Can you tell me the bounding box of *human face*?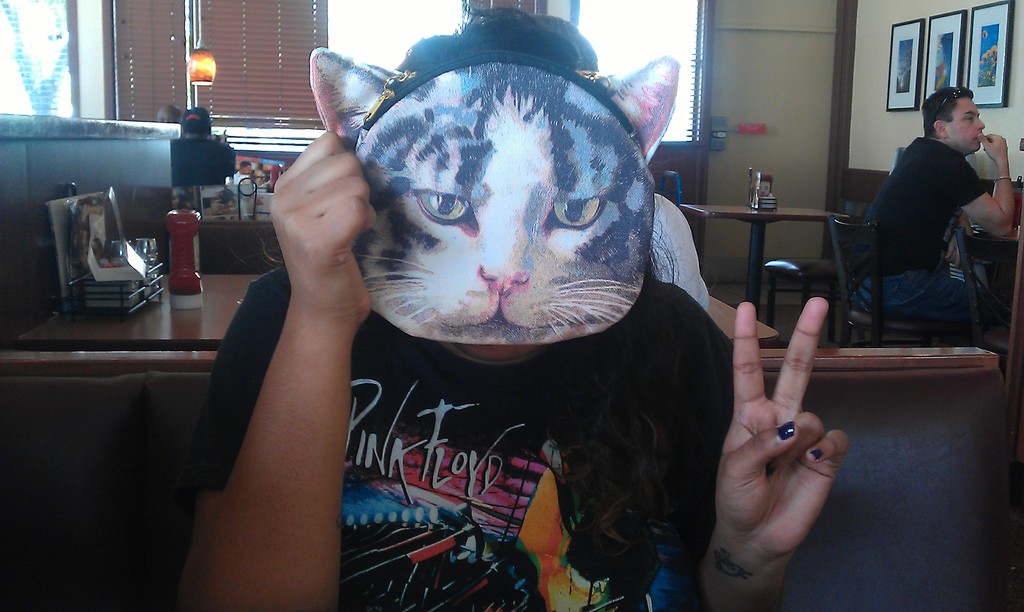
{"x1": 948, "y1": 94, "x2": 985, "y2": 154}.
